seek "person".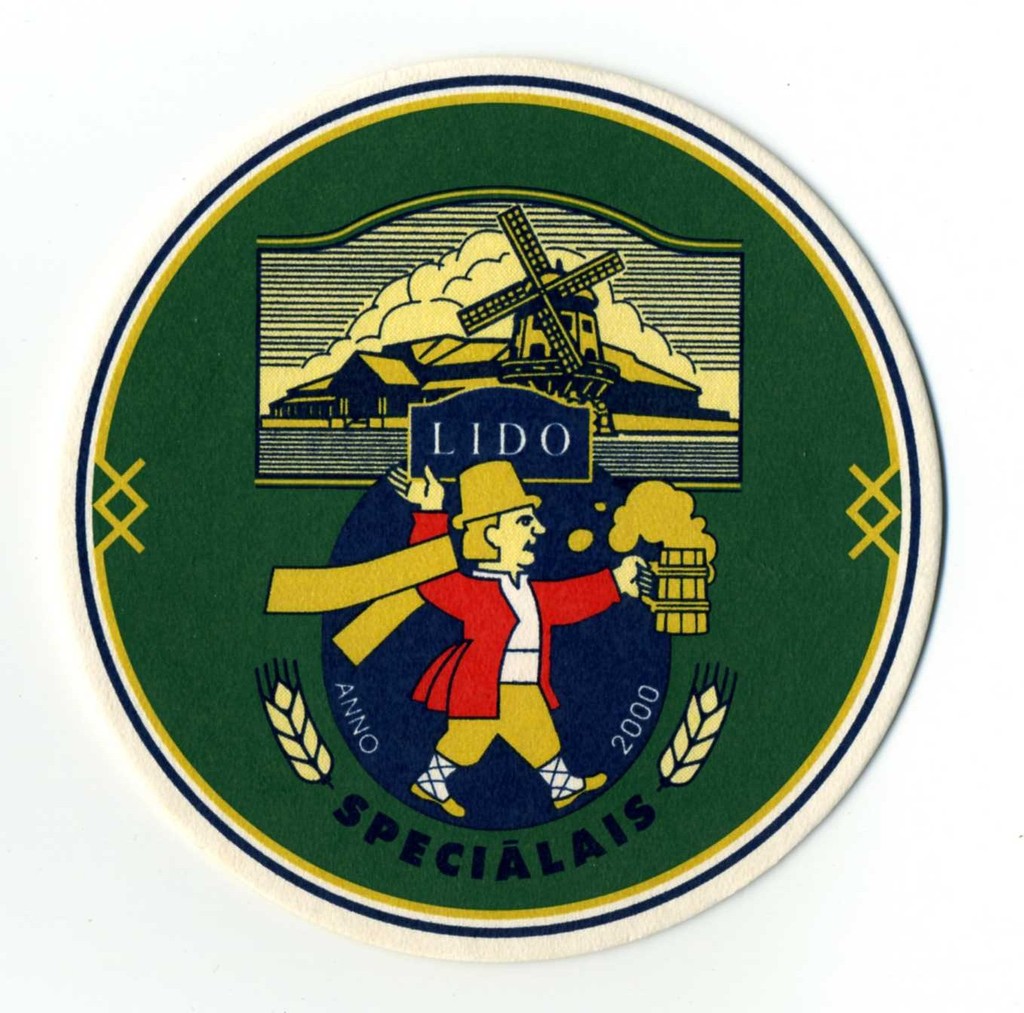
(left=379, top=451, right=659, bottom=820).
